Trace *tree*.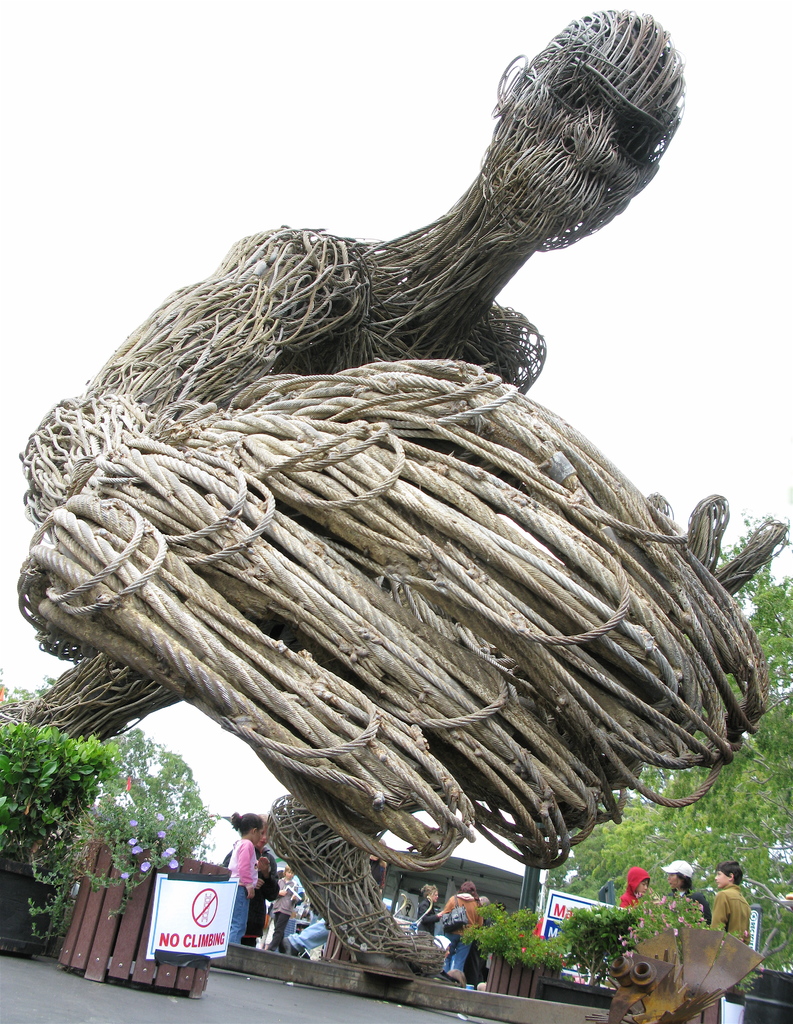
Traced to [left=543, top=509, right=792, bottom=972].
